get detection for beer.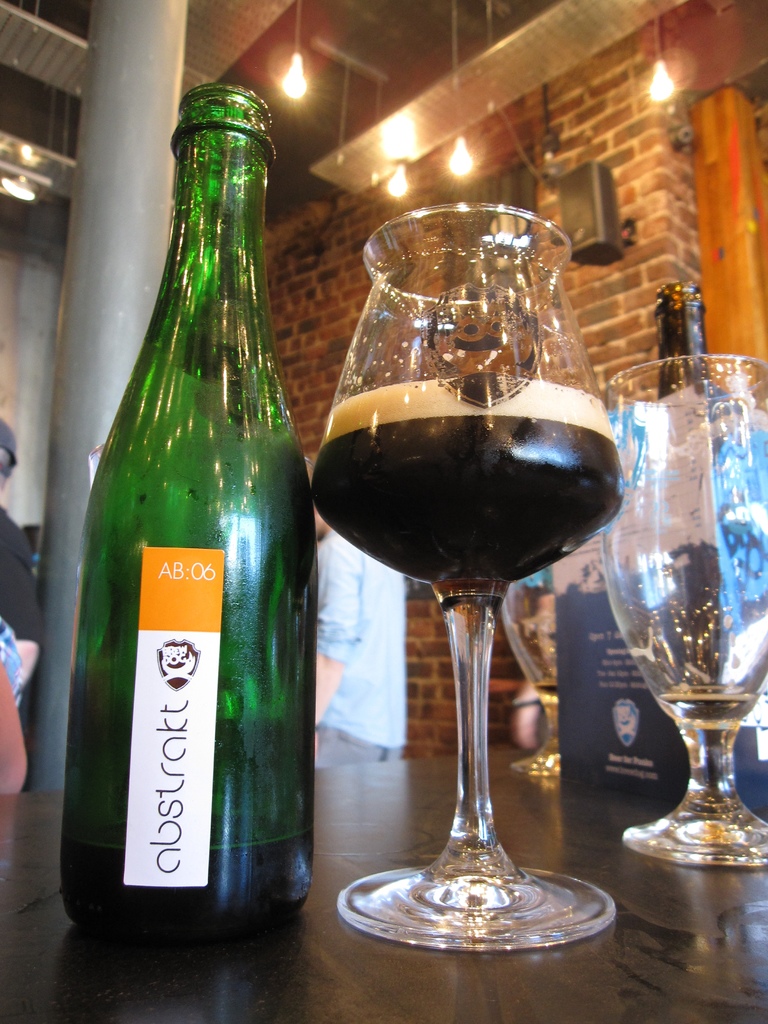
Detection: [572, 348, 767, 893].
